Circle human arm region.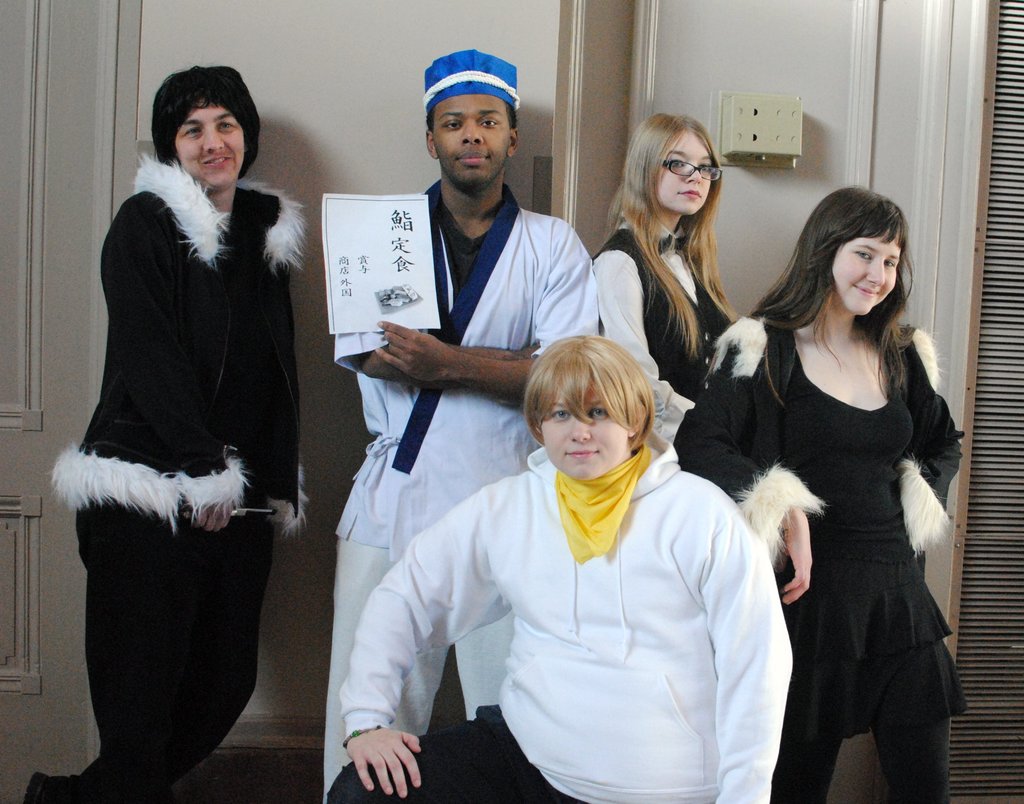
Region: {"left": 255, "top": 207, "right": 301, "bottom": 524}.
